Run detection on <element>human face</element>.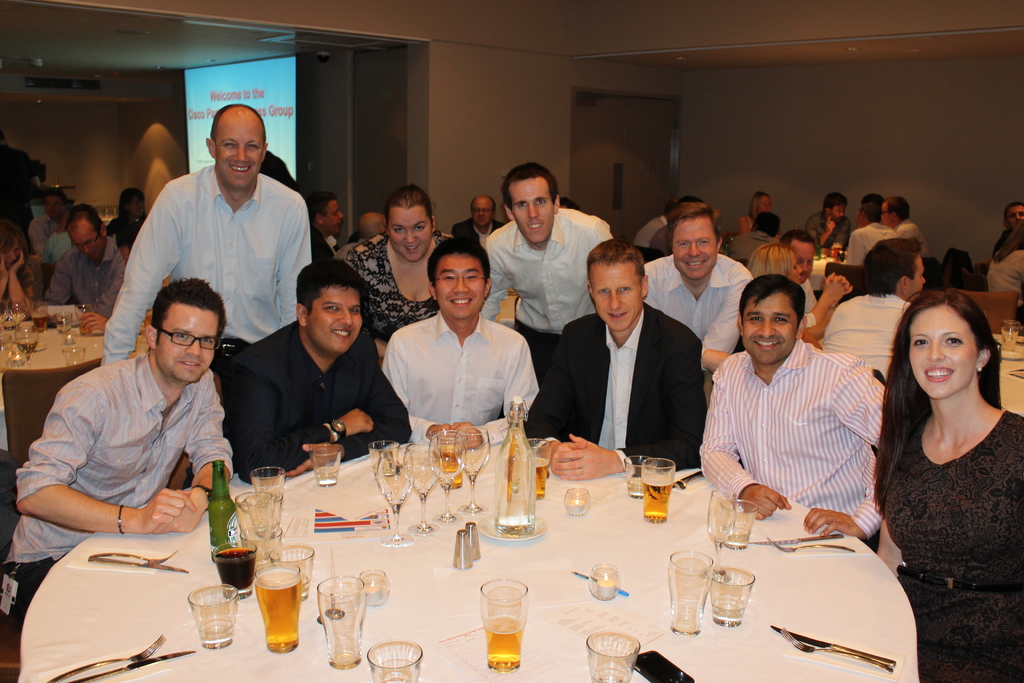
Result: BBox(129, 195, 144, 219).
